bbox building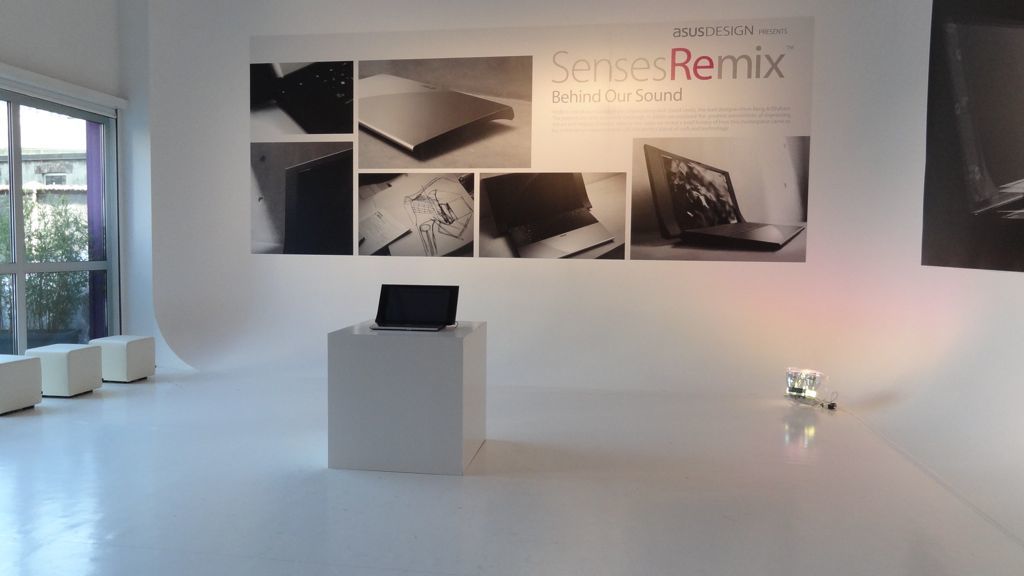
[0, 0, 1023, 575]
